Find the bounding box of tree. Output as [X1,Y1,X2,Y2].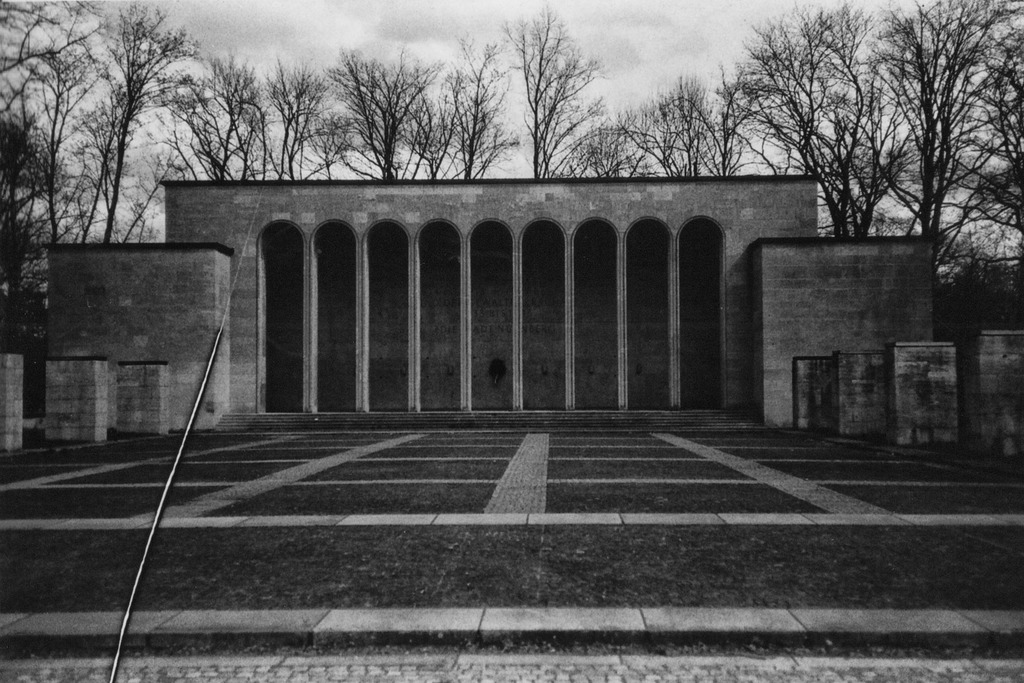
[493,0,609,178].
